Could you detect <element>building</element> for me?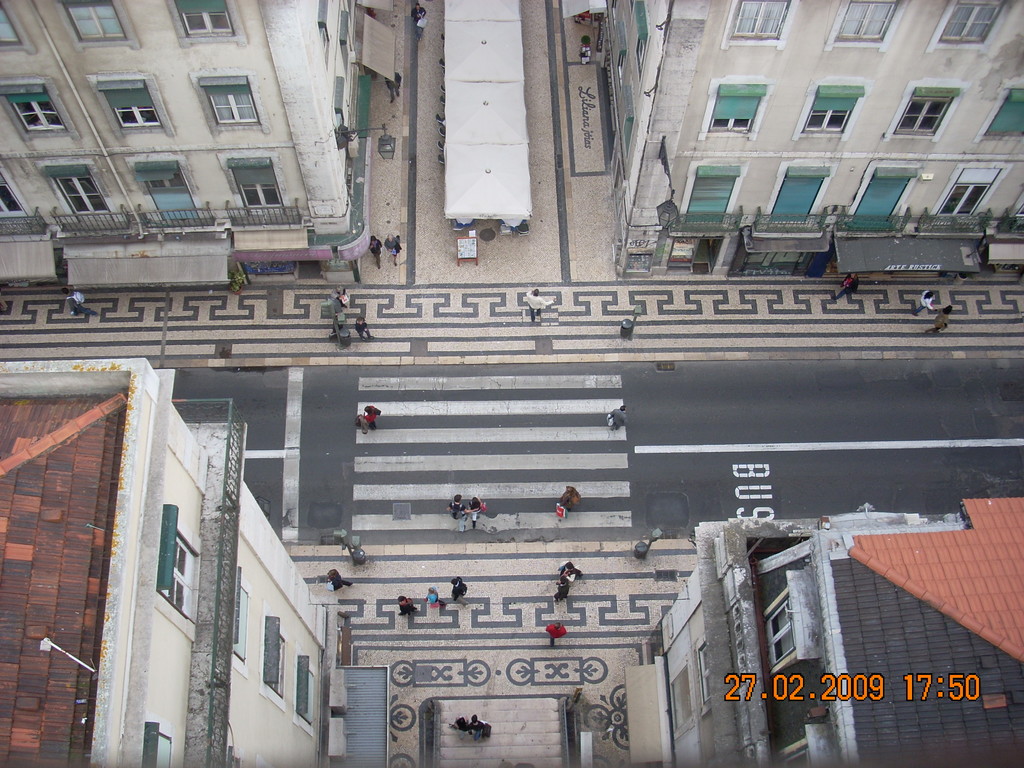
Detection result: box(625, 497, 1023, 767).
